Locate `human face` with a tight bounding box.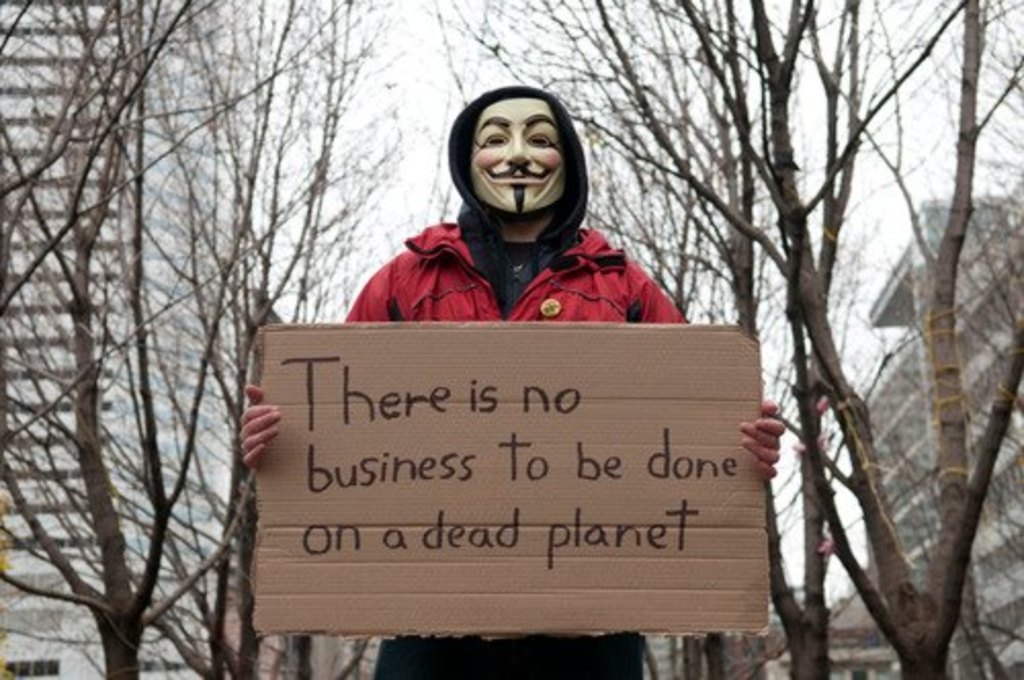
{"x1": 465, "y1": 94, "x2": 565, "y2": 215}.
